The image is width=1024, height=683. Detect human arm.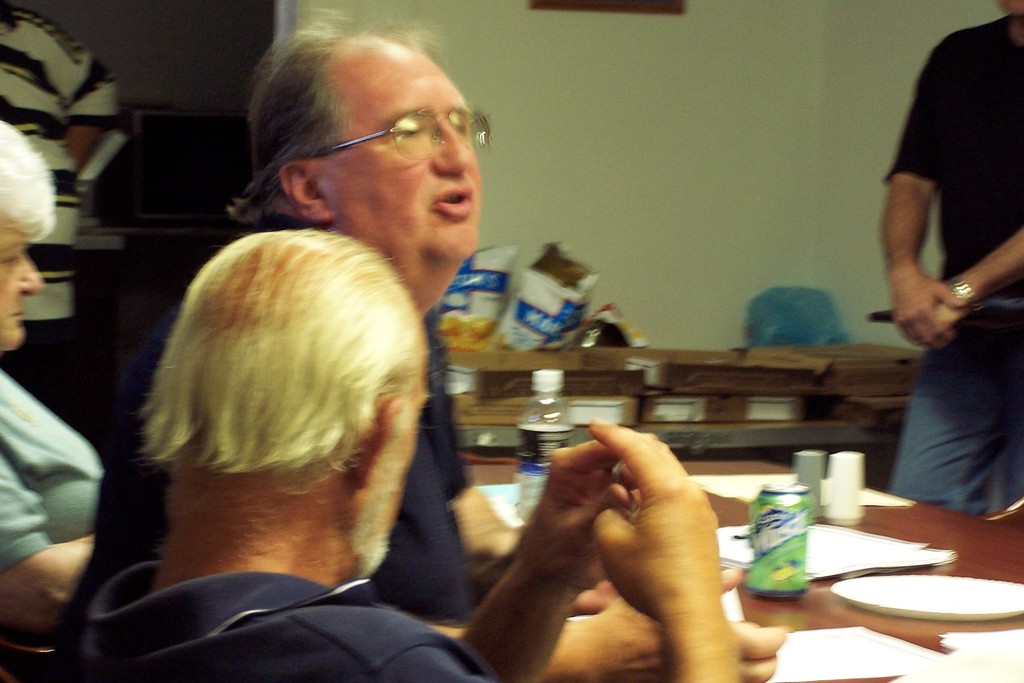
Detection: {"x1": 557, "y1": 428, "x2": 762, "y2": 682}.
